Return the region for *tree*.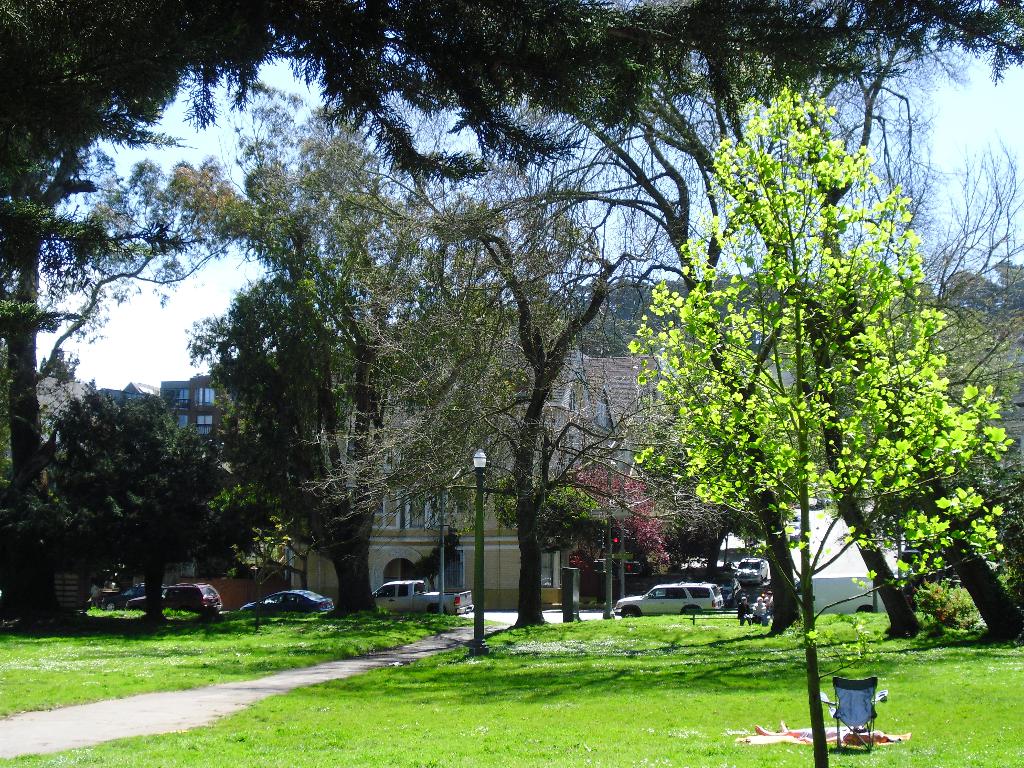
(left=40, top=386, right=239, bottom=609).
